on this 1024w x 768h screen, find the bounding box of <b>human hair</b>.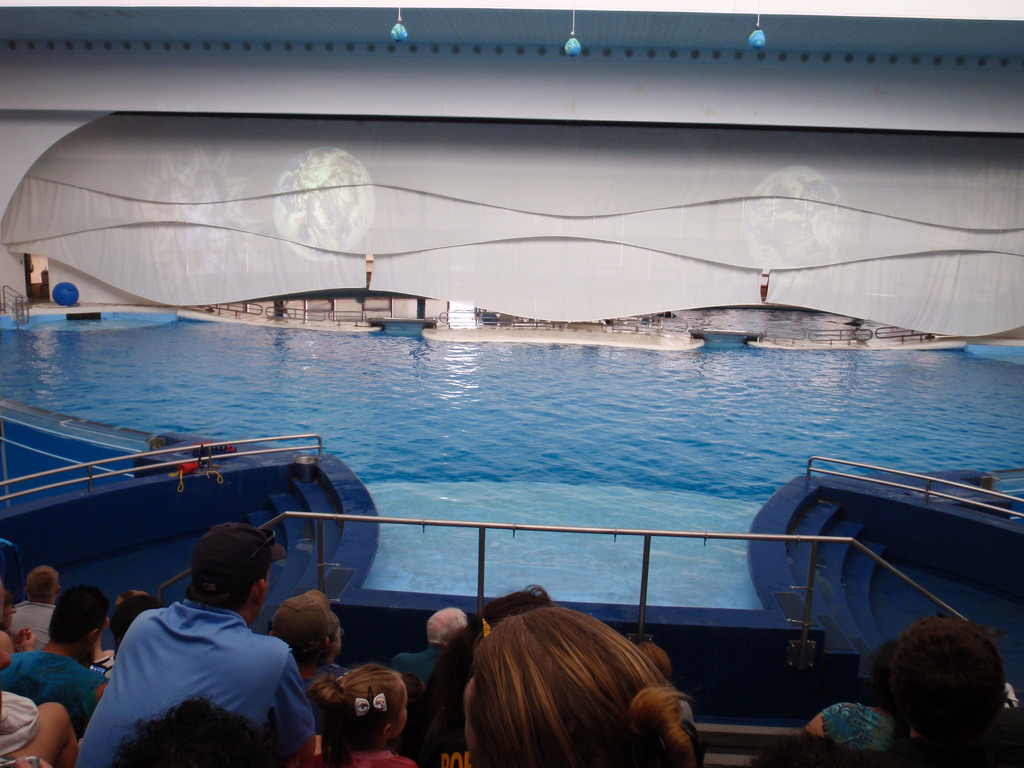
Bounding box: 883:634:1016:763.
